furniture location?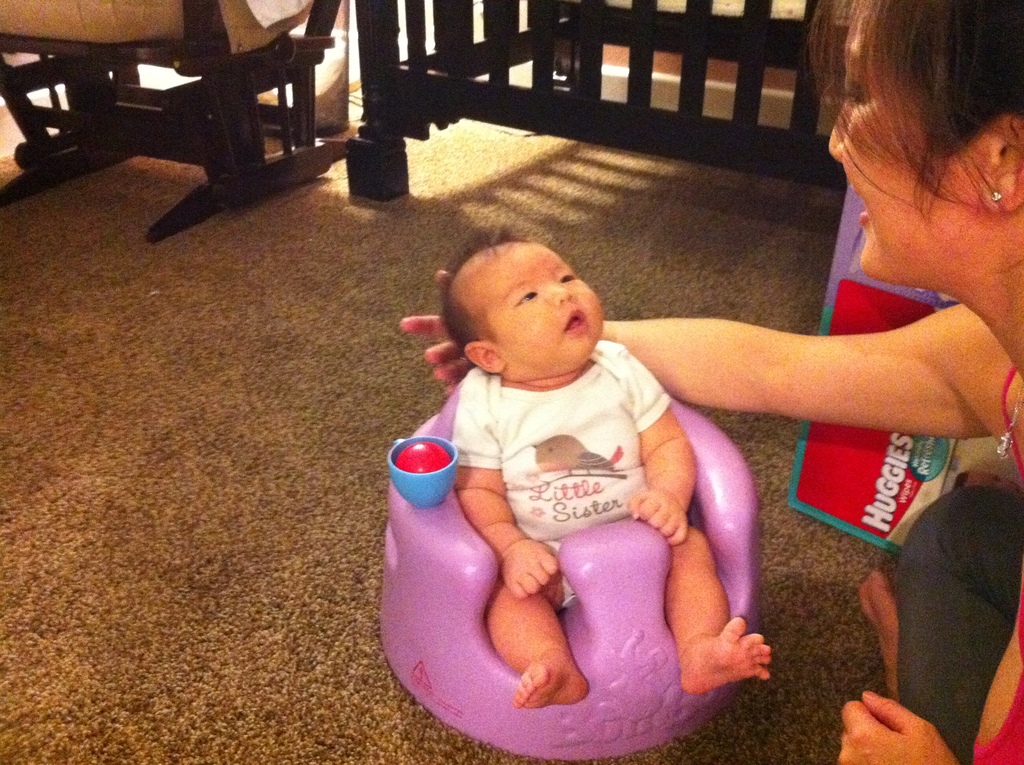
<bbox>347, 0, 860, 211</bbox>
